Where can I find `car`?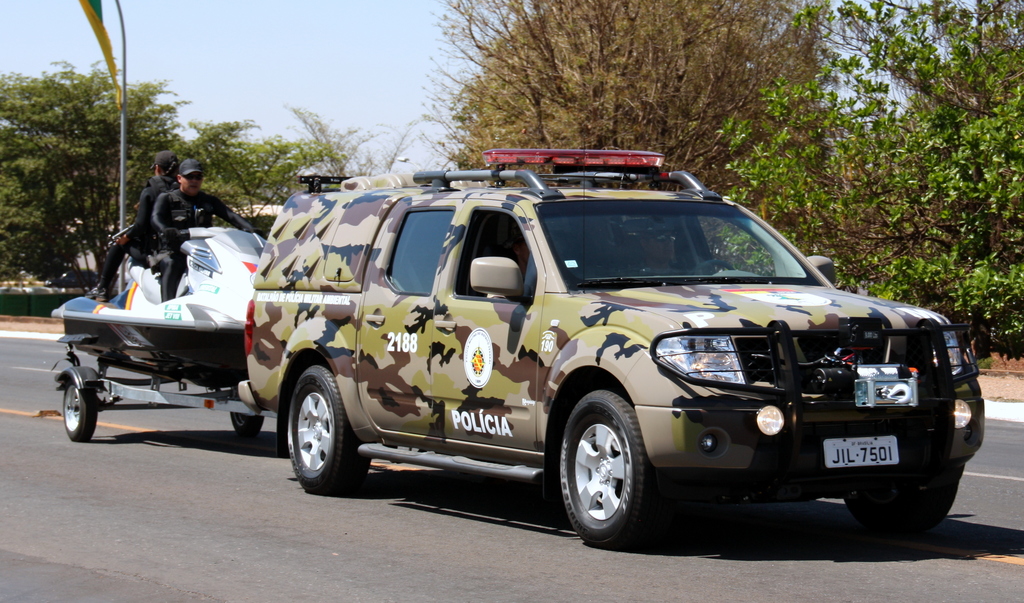
You can find it at [x1=237, y1=147, x2=983, y2=545].
